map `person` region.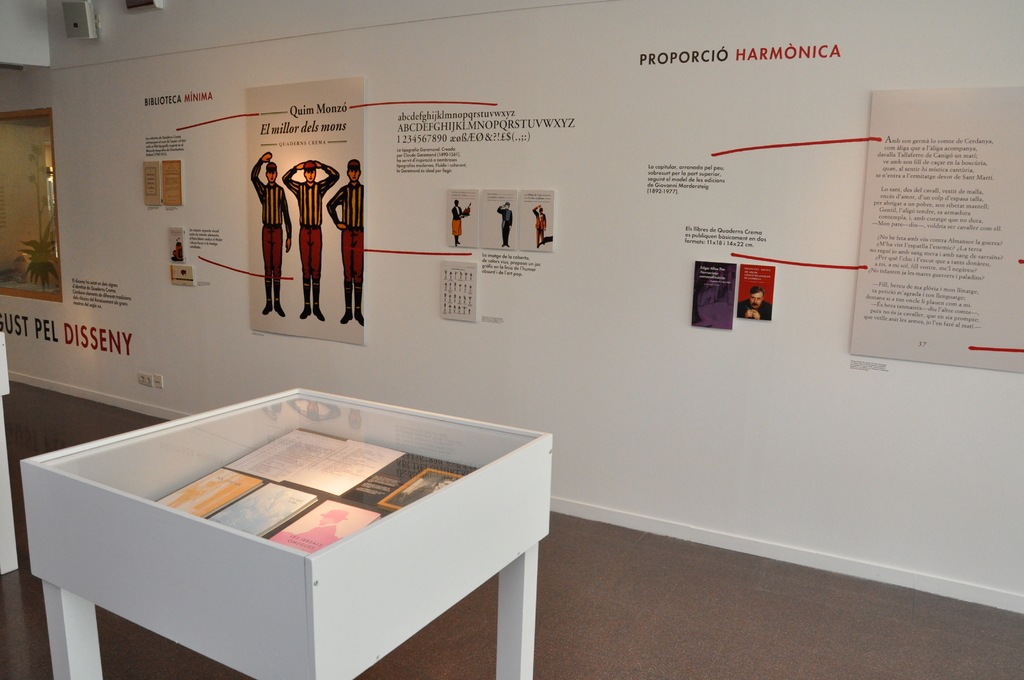
Mapped to crop(280, 161, 339, 319).
